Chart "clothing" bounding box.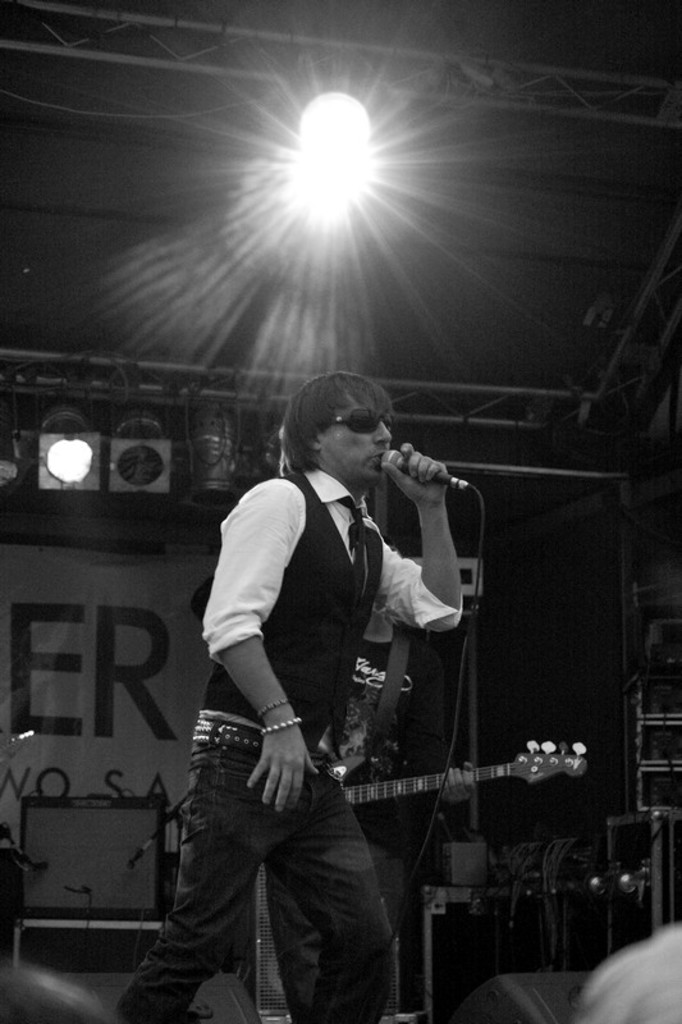
Charted: <bbox>101, 462, 458, 1023</bbox>.
